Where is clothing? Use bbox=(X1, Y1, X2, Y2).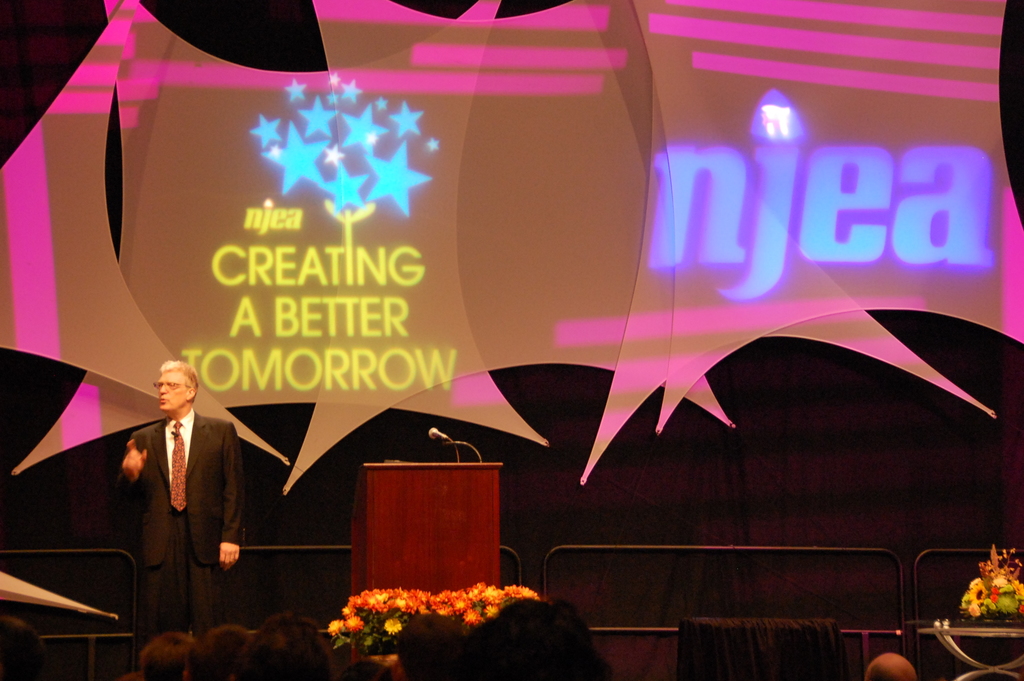
bbox=(117, 376, 243, 617).
